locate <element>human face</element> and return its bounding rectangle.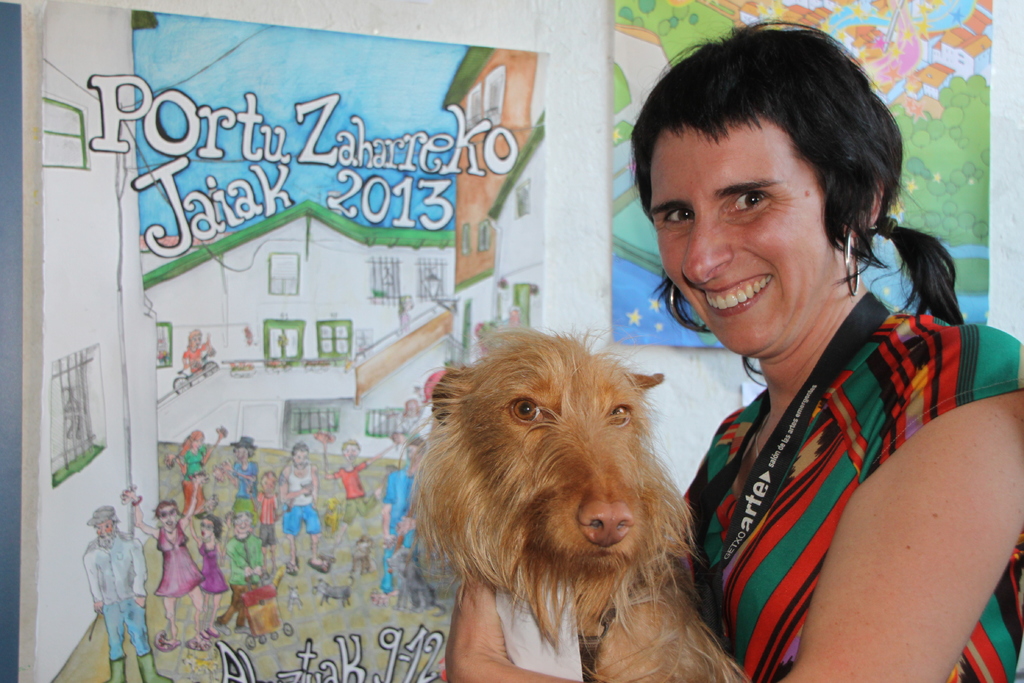
(96, 520, 111, 537).
